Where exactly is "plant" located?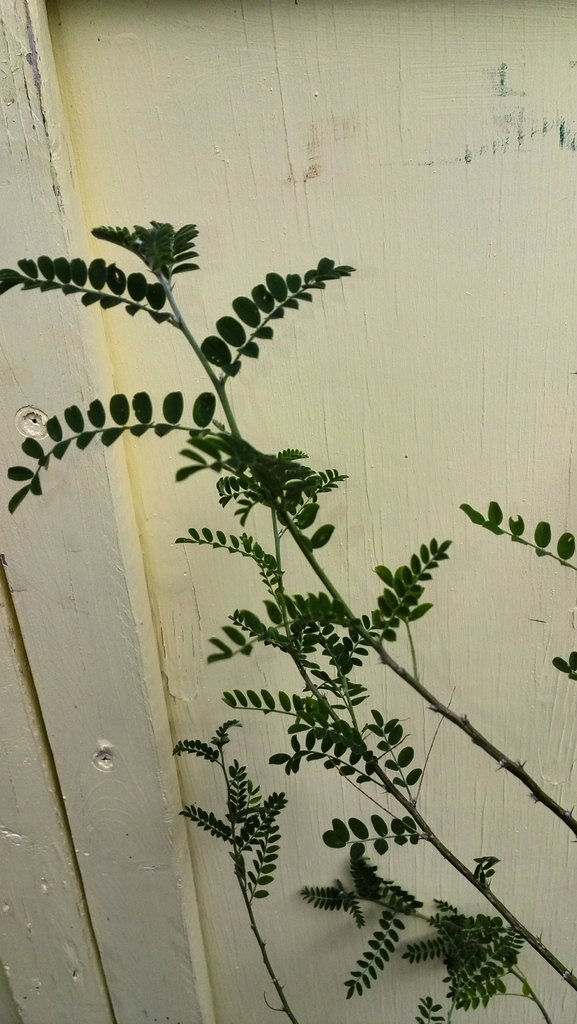
Its bounding box is 49 198 518 986.
